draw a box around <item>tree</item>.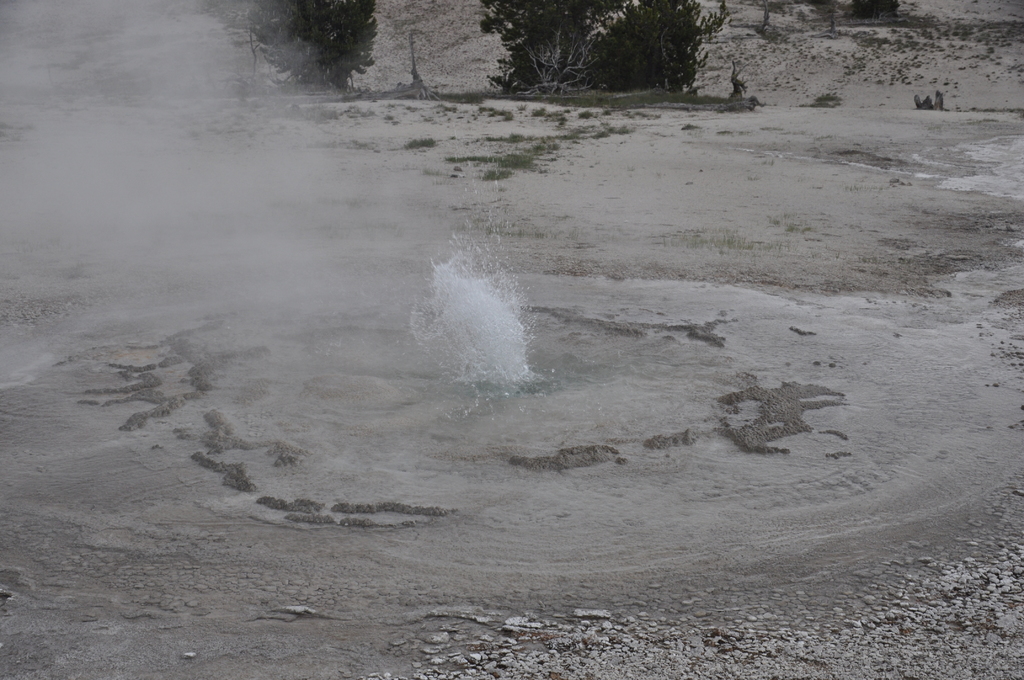
260, 0, 380, 90.
